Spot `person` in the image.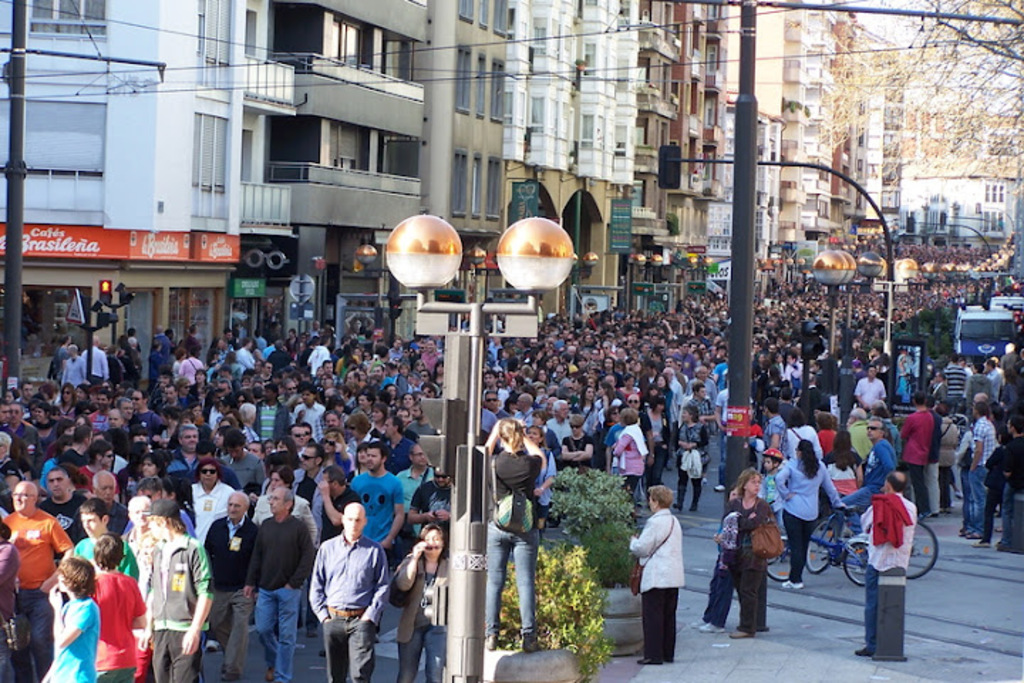
`person` found at pyautogui.locateOnScreen(476, 411, 545, 647).
